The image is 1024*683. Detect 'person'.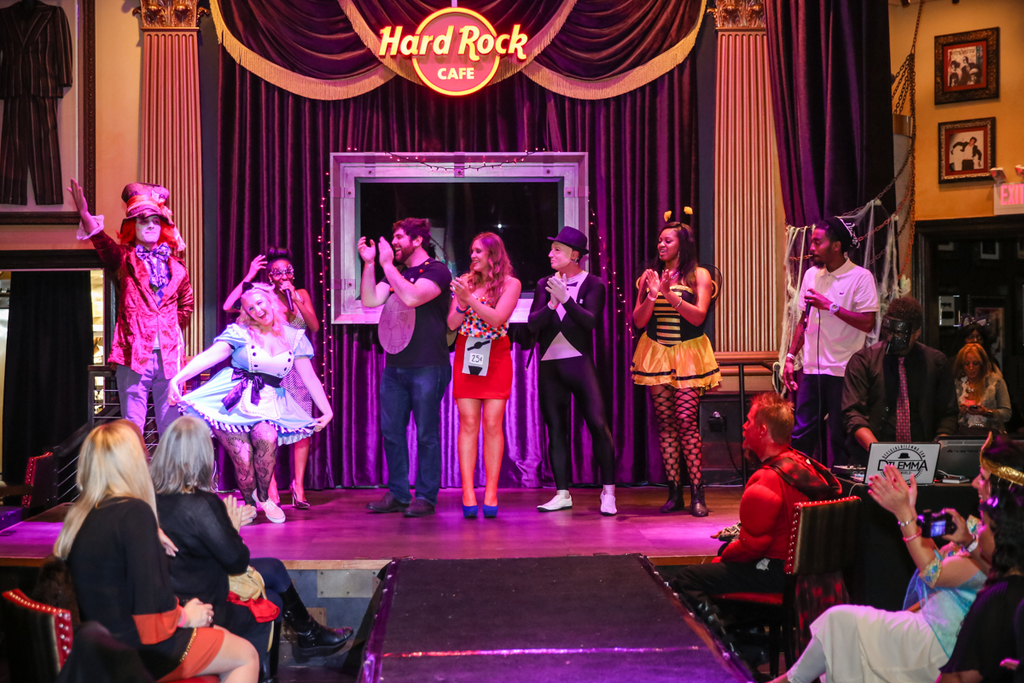
Detection: {"left": 771, "top": 464, "right": 1023, "bottom": 682}.
